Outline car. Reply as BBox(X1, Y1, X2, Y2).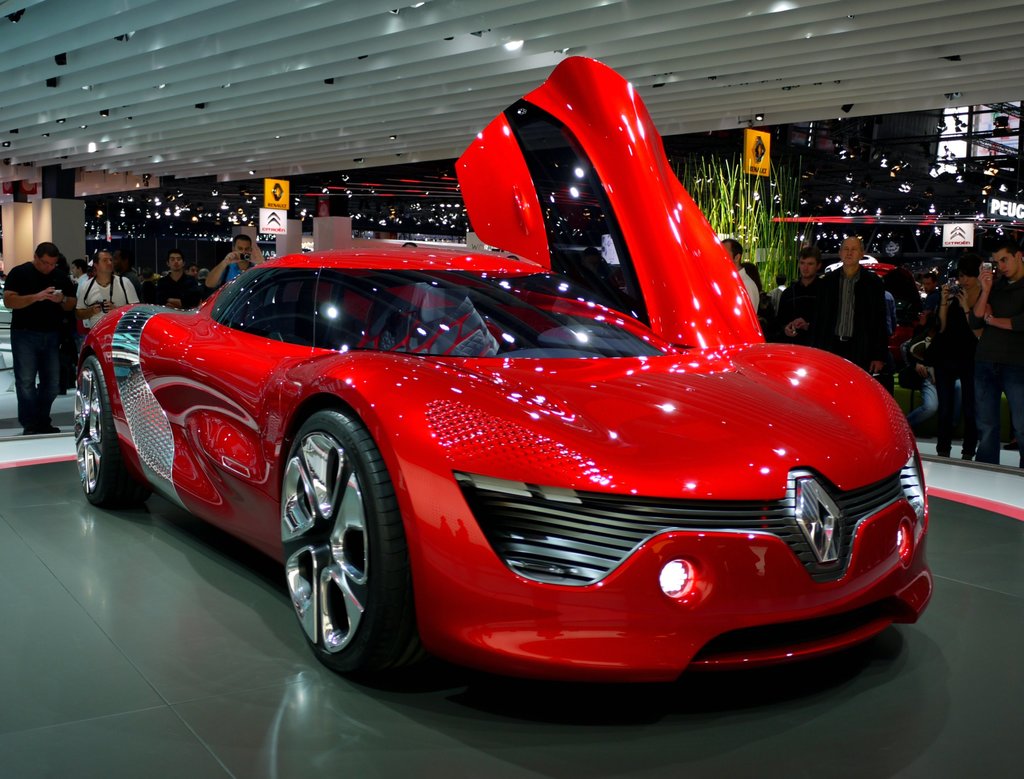
BBox(863, 268, 933, 372).
